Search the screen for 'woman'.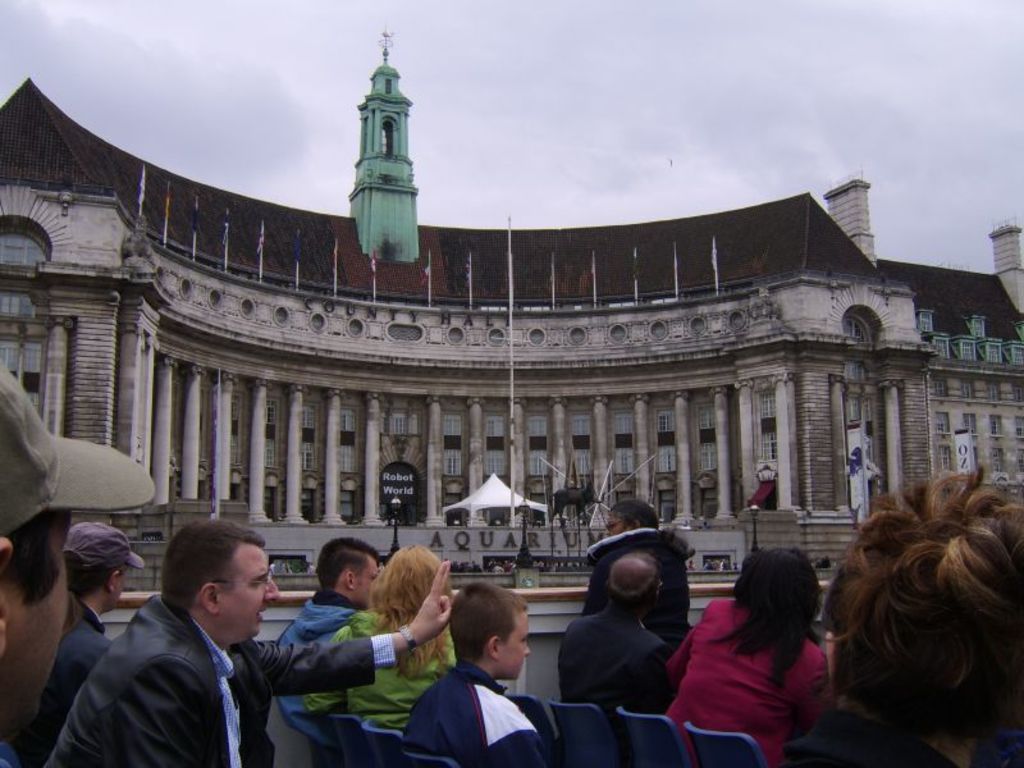
Found at 653, 541, 831, 767.
